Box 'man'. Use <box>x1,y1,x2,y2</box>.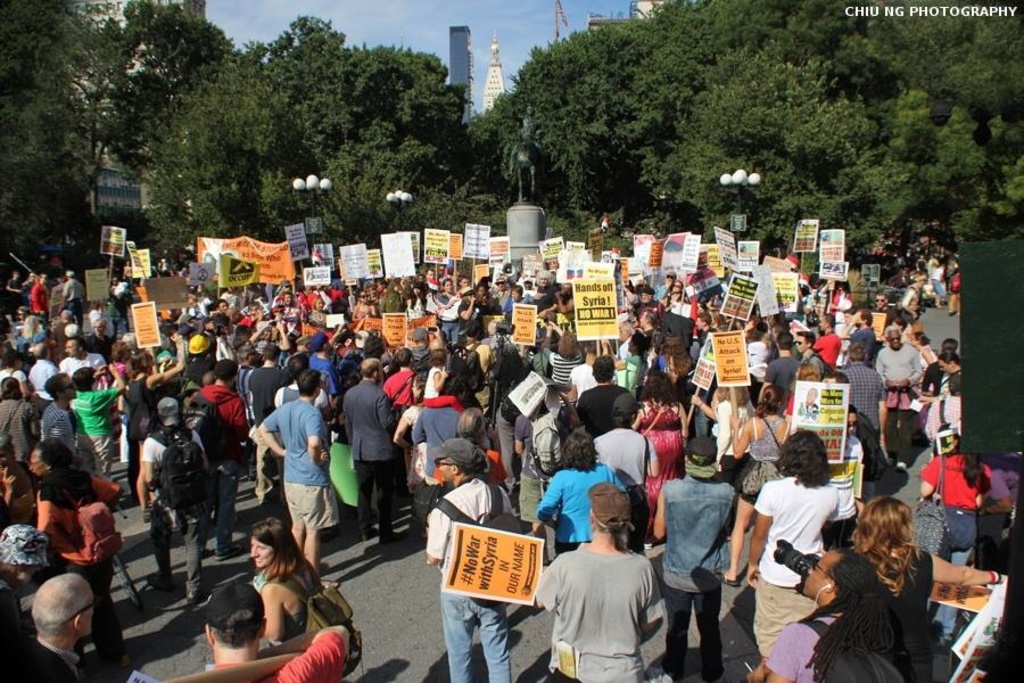
<box>339,355,406,553</box>.
